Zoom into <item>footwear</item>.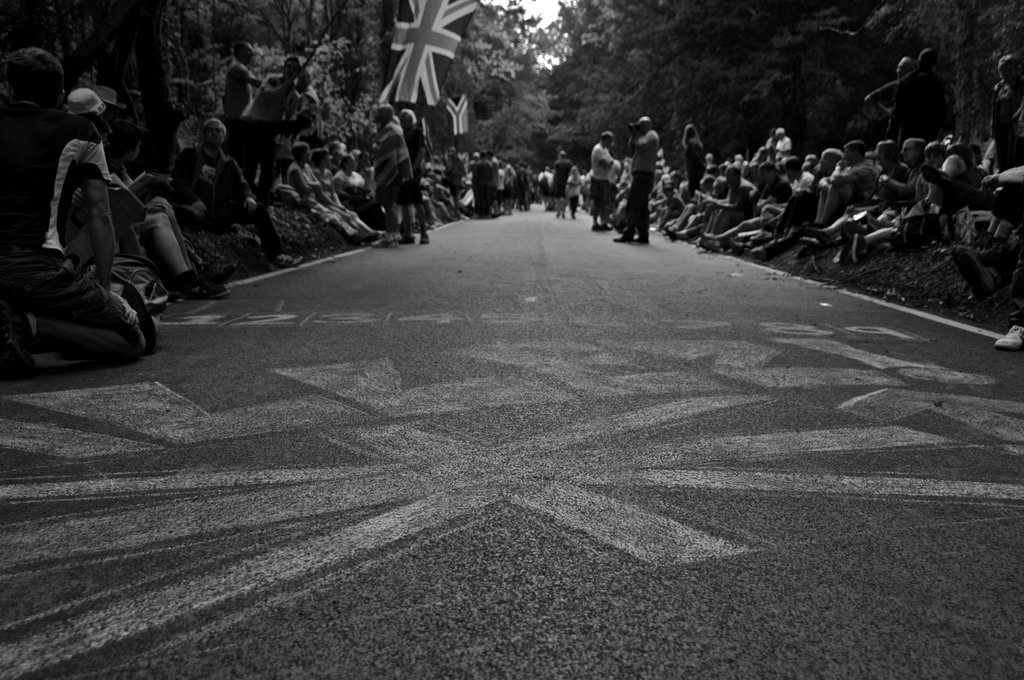
Zoom target: x1=612 y1=236 x2=636 y2=241.
